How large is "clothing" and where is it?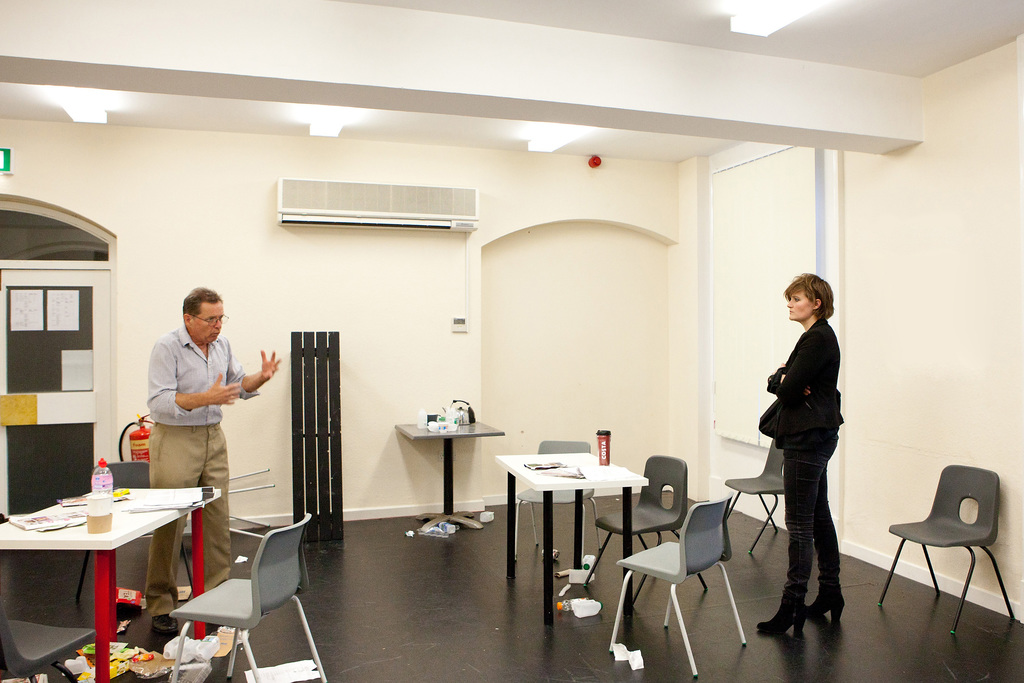
Bounding box: {"x1": 752, "y1": 318, "x2": 848, "y2": 632}.
